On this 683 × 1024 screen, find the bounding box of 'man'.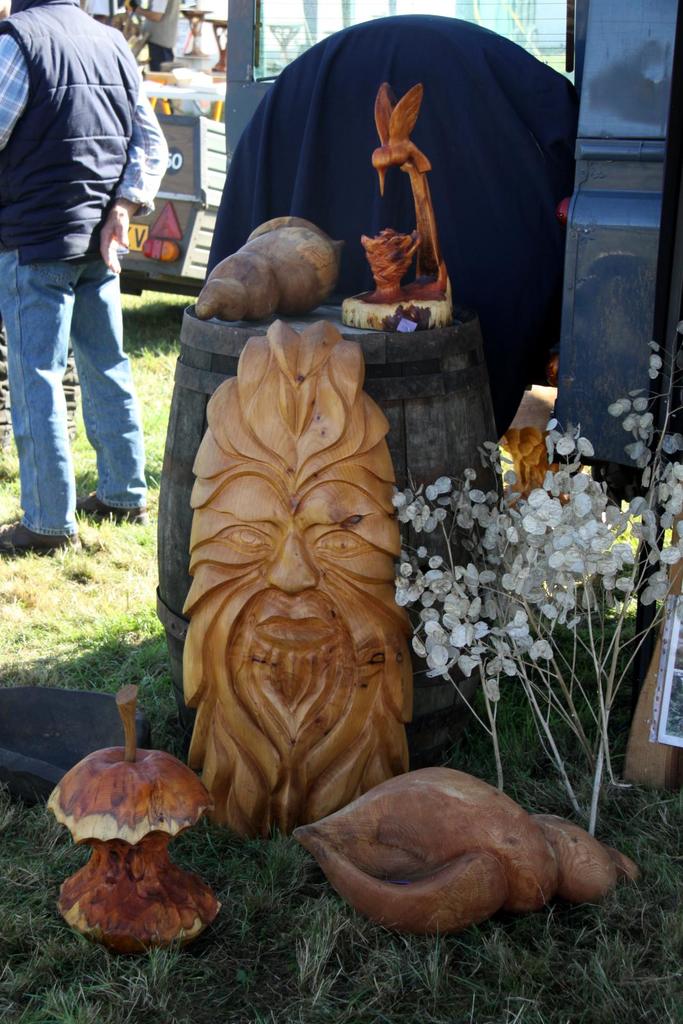
Bounding box: [left=125, top=0, right=183, bottom=67].
